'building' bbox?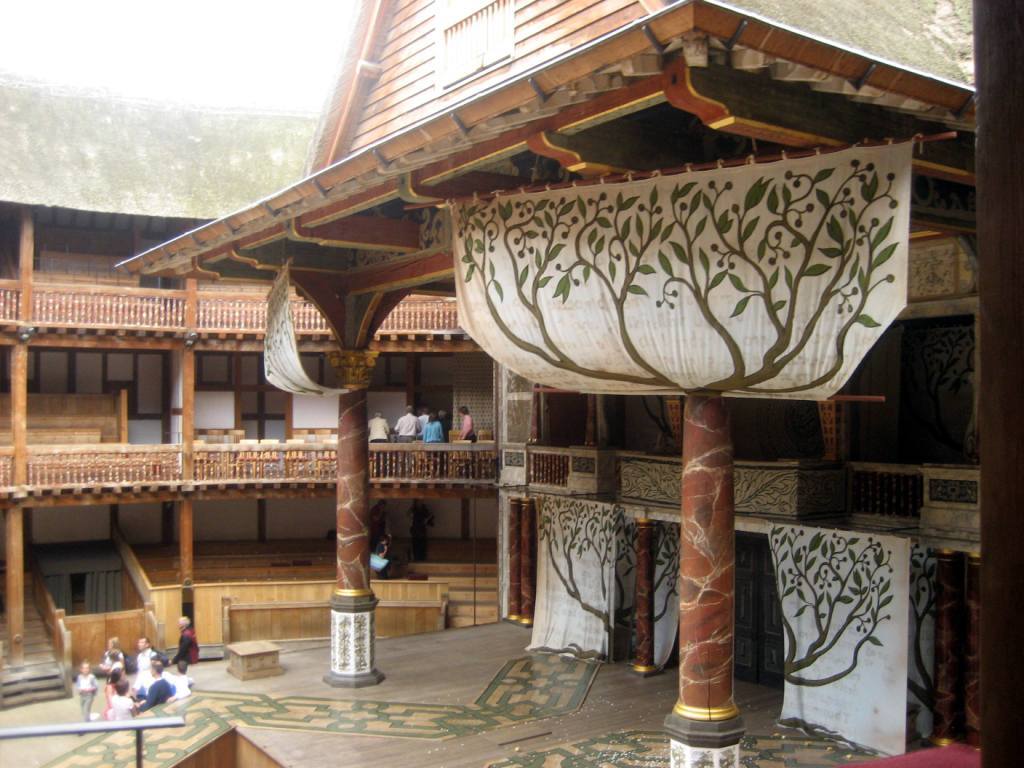
(left=0, top=0, right=1023, bottom=767)
